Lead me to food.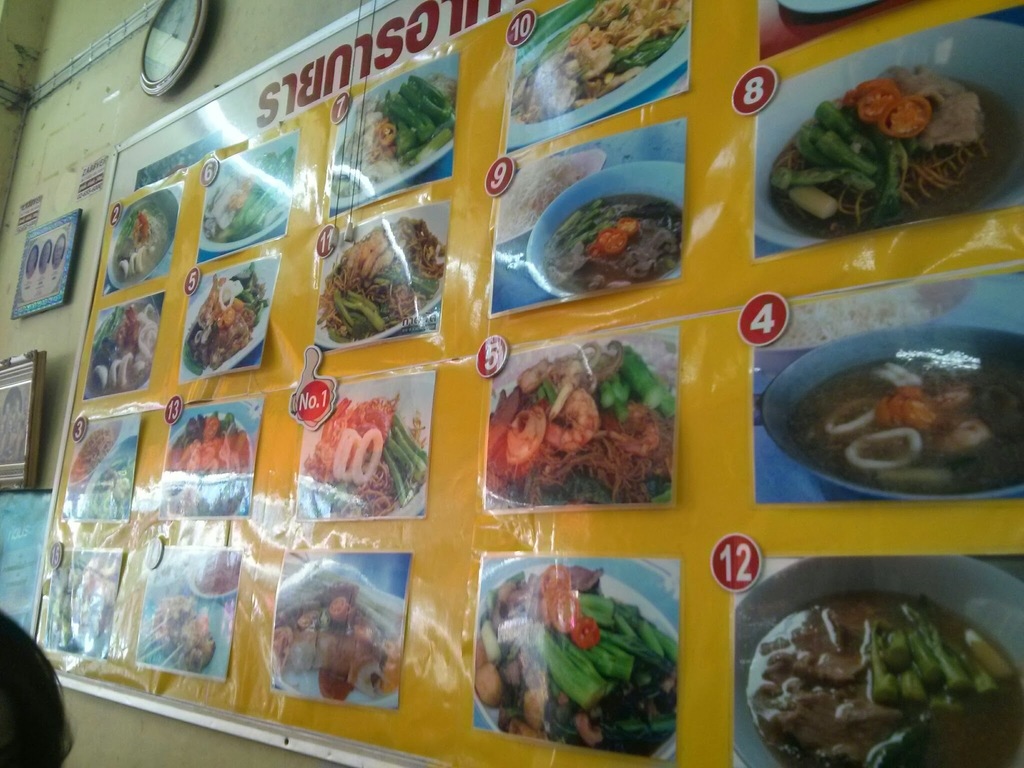
Lead to box=[165, 412, 253, 517].
